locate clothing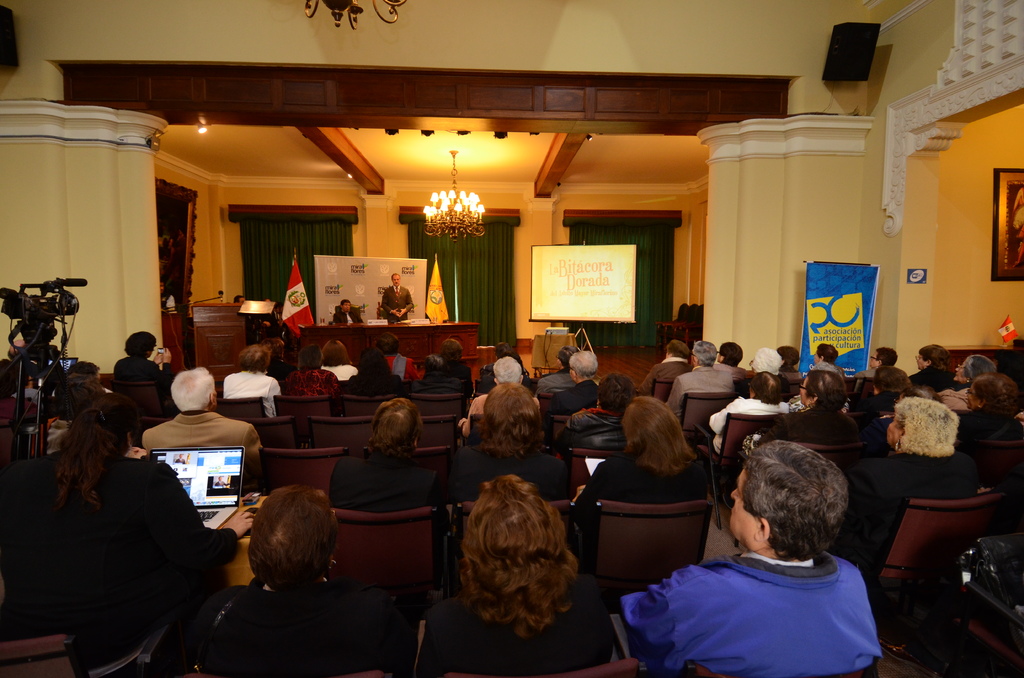
(580,453,717,546)
